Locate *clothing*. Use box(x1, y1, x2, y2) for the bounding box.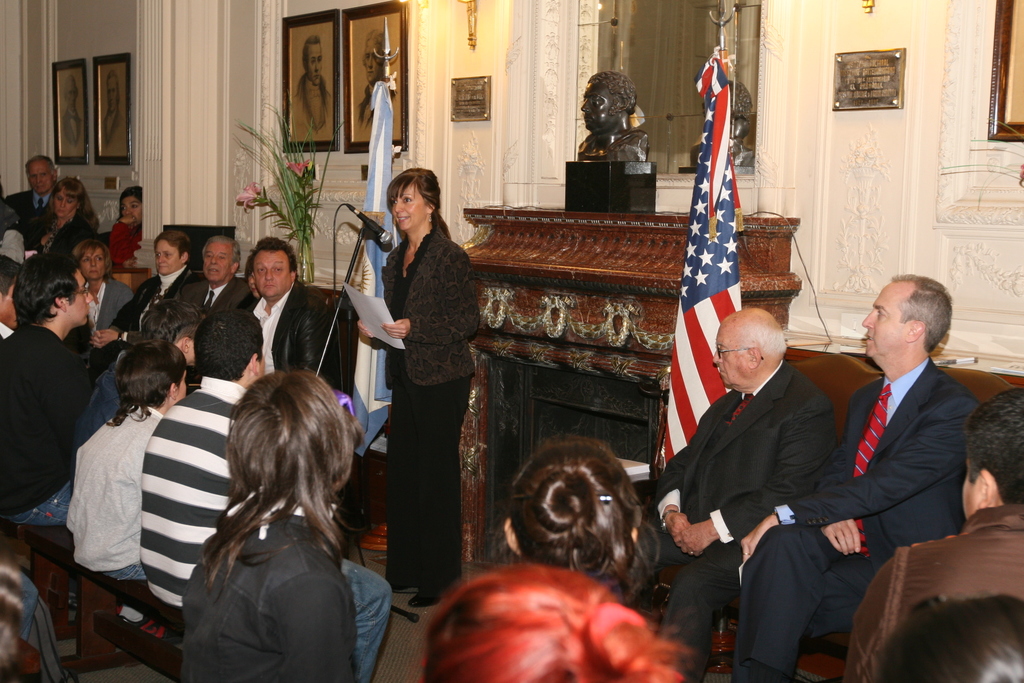
box(614, 363, 839, 682).
